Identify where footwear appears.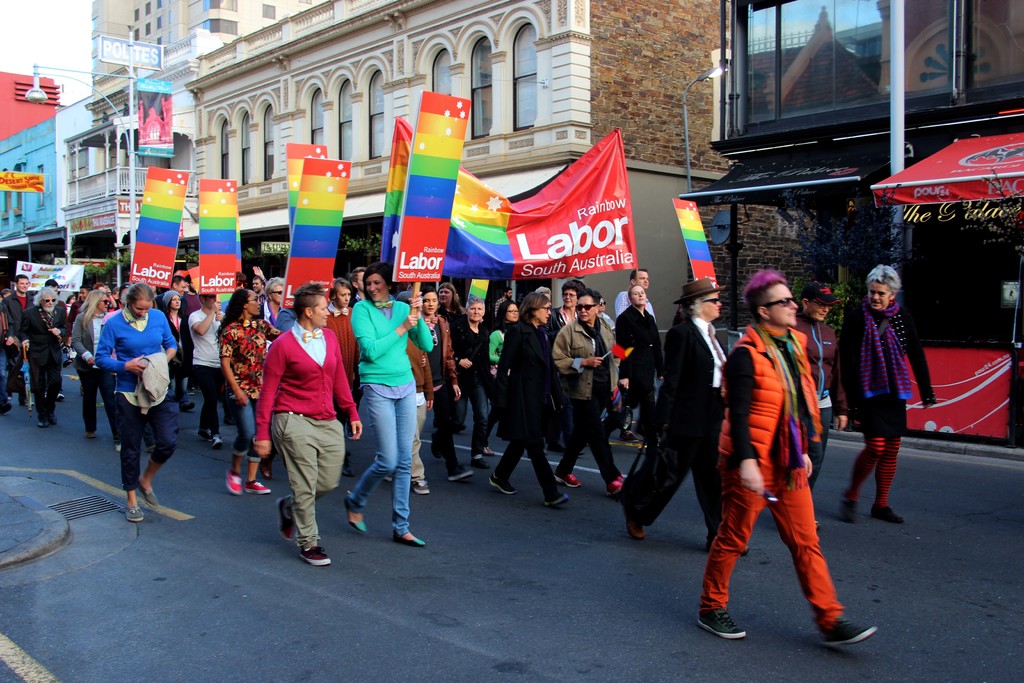
Appears at {"left": 527, "top": 445, "right": 550, "bottom": 461}.
